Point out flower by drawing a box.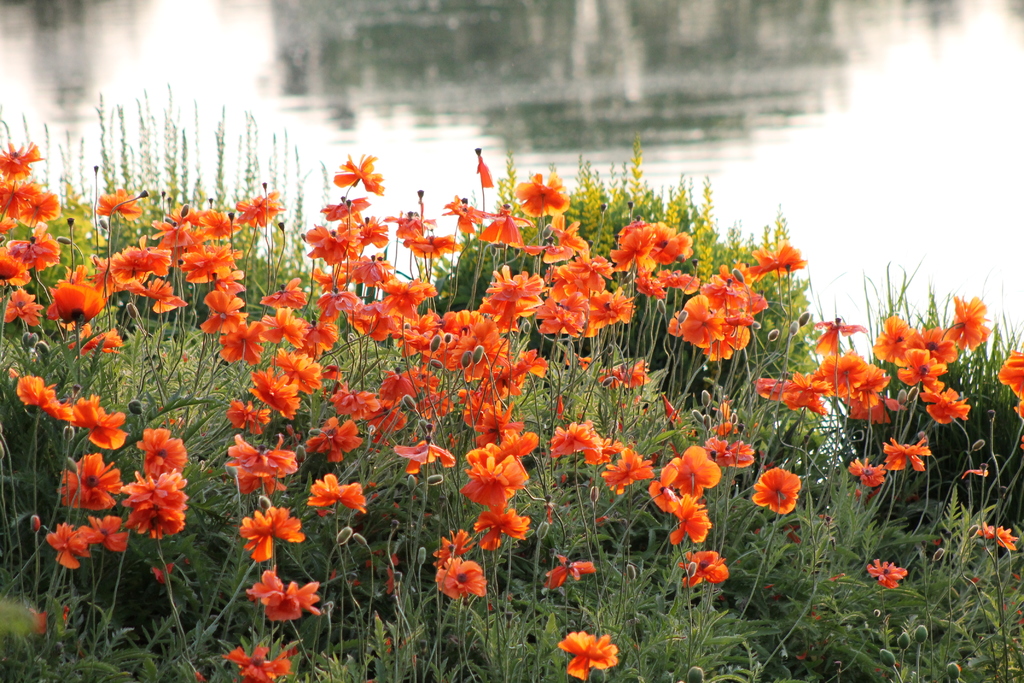
bbox=(435, 551, 485, 602).
